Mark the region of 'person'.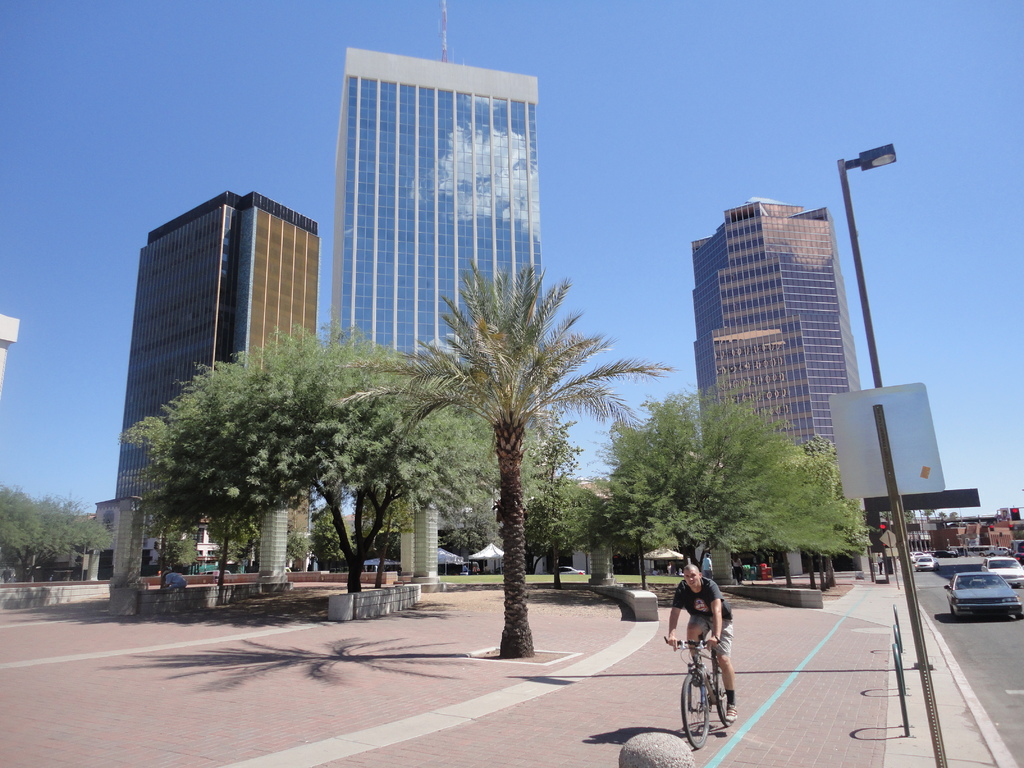
Region: (x1=667, y1=563, x2=735, y2=722).
